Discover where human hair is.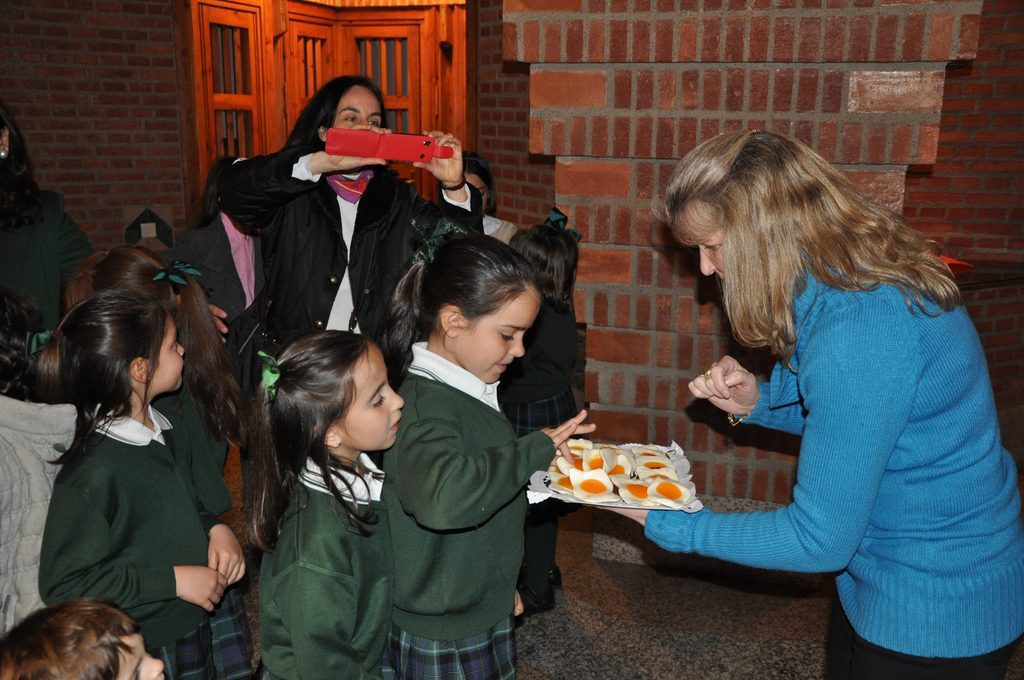
Discovered at x1=385, y1=232, x2=538, y2=366.
